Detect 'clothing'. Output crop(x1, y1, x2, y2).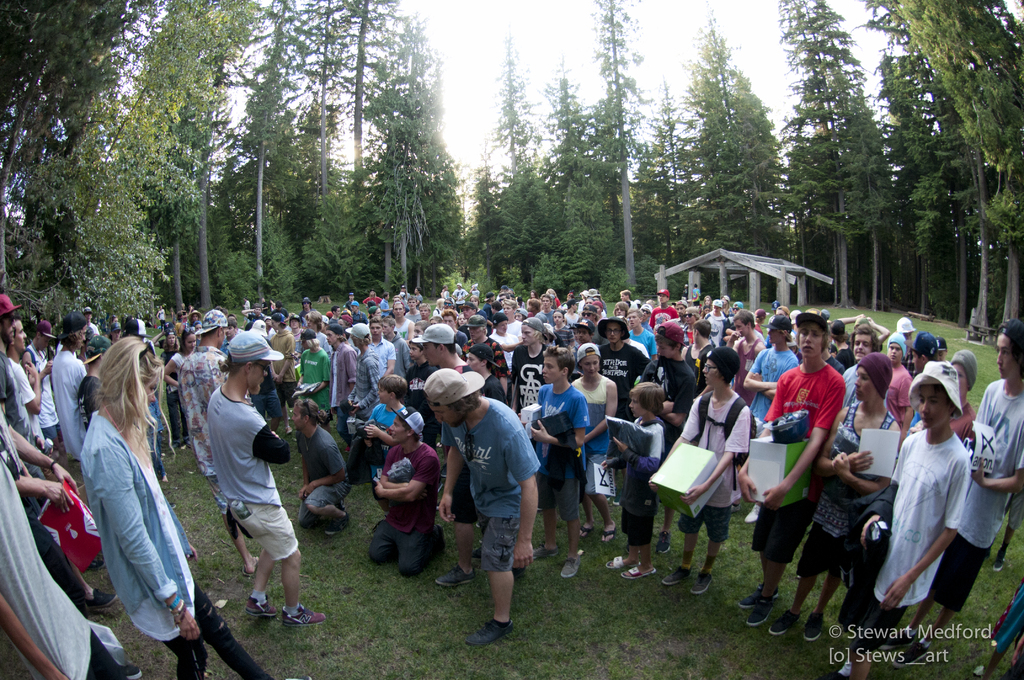
crop(46, 348, 97, 474).
